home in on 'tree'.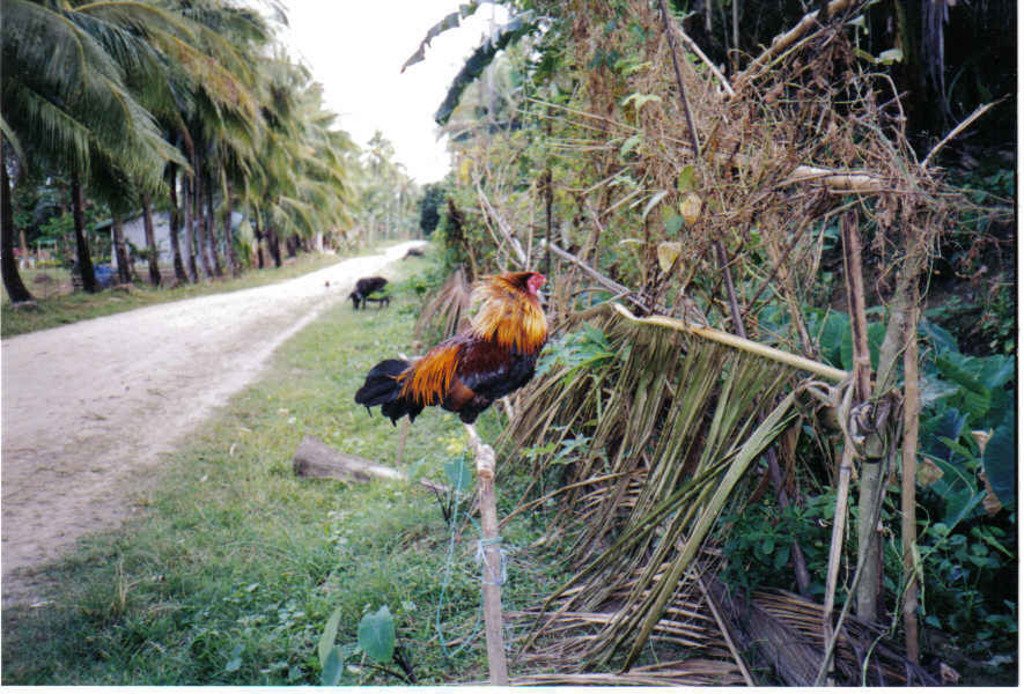
Homed in at [143, 0, 205, 280].
